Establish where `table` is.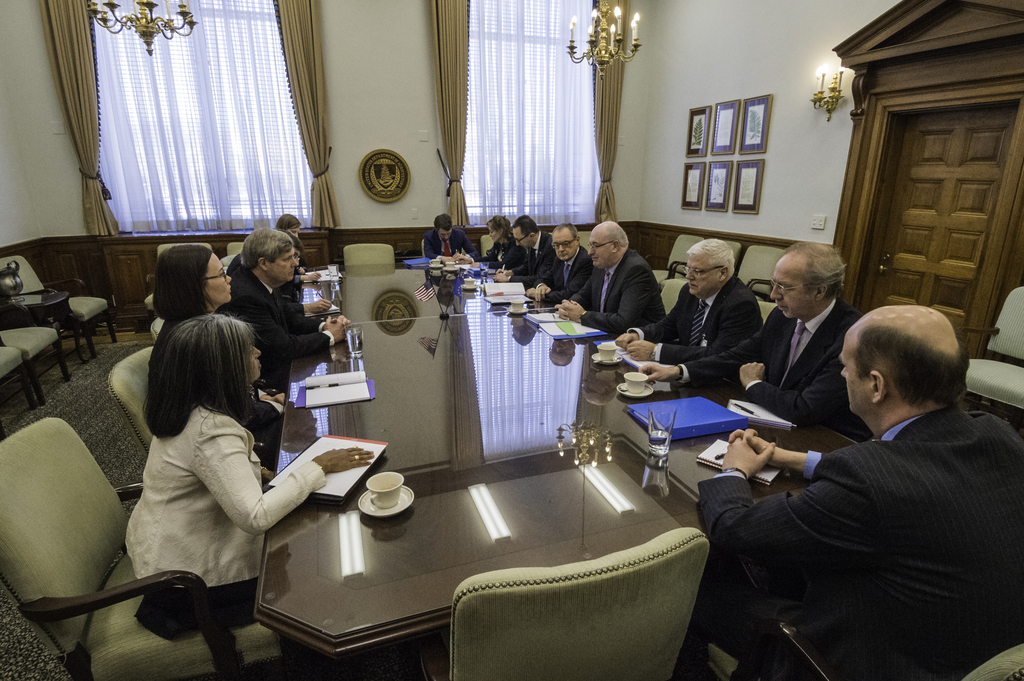
Established at (left=254, top=258, right=861, bottom=680).
